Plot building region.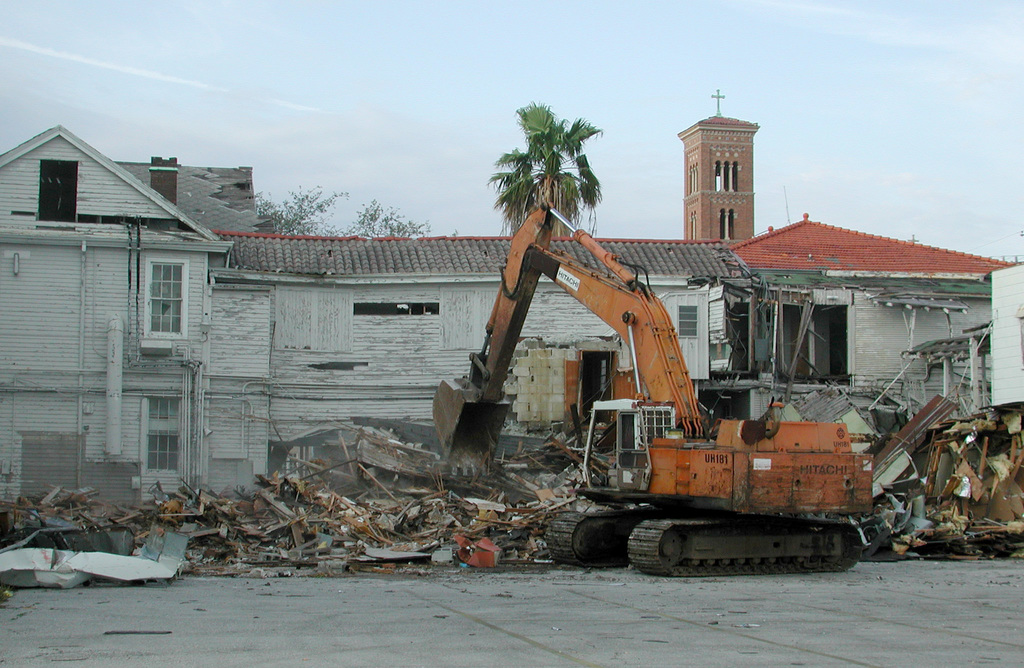
Plotted at (x1=0, y1=126, x2=227, y2=519).
